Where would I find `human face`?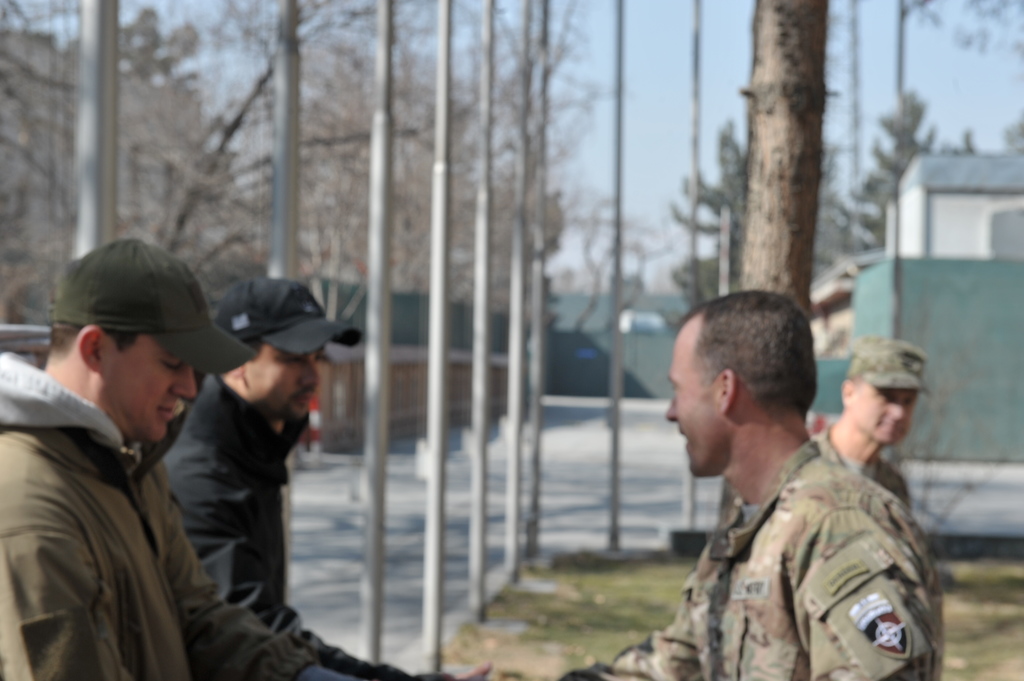
At <bbox>652, 324, 727, 485</bbox>.
